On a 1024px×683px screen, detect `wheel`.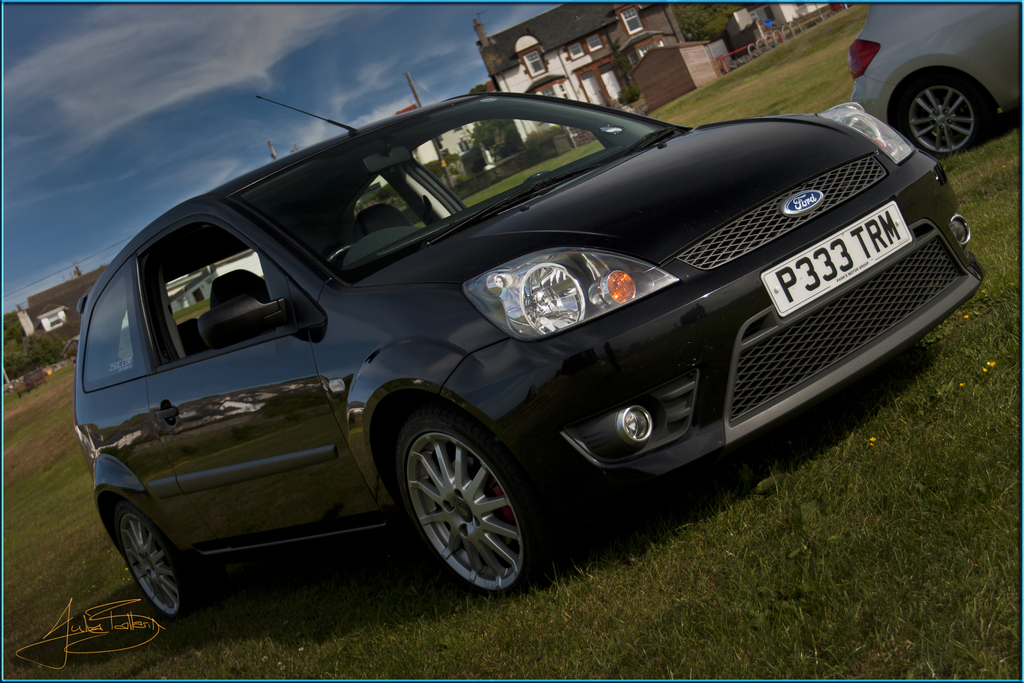
detection(111, 502, 202, 621).
